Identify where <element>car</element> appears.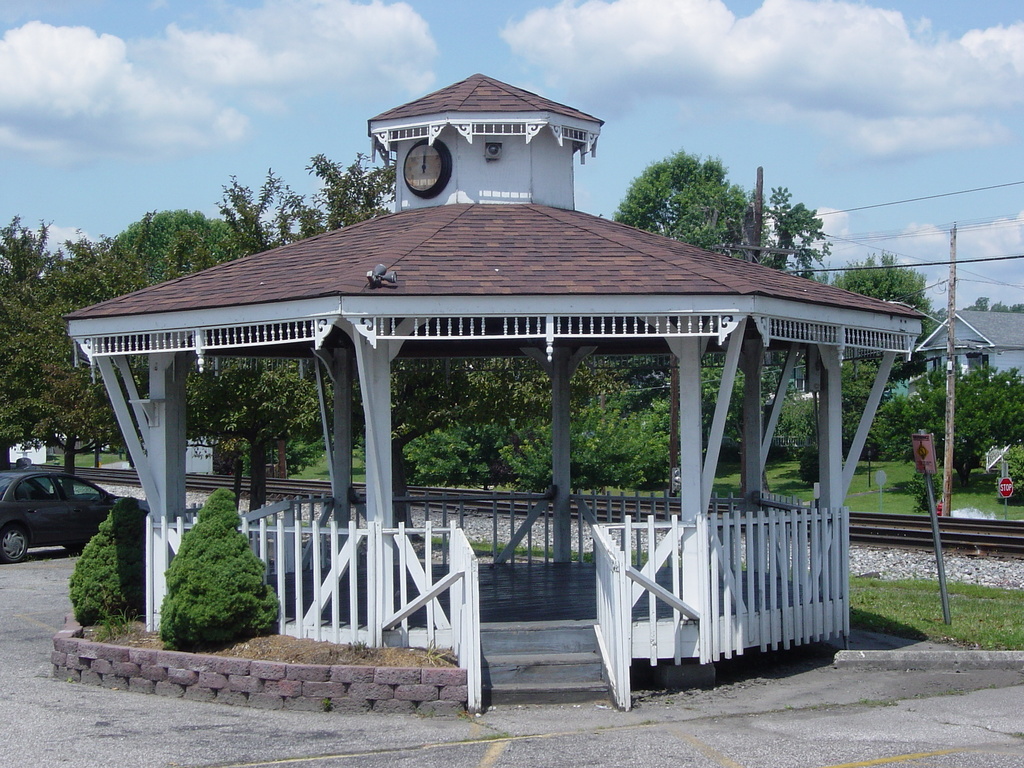
Appears at 6, 458, 119, 561.
